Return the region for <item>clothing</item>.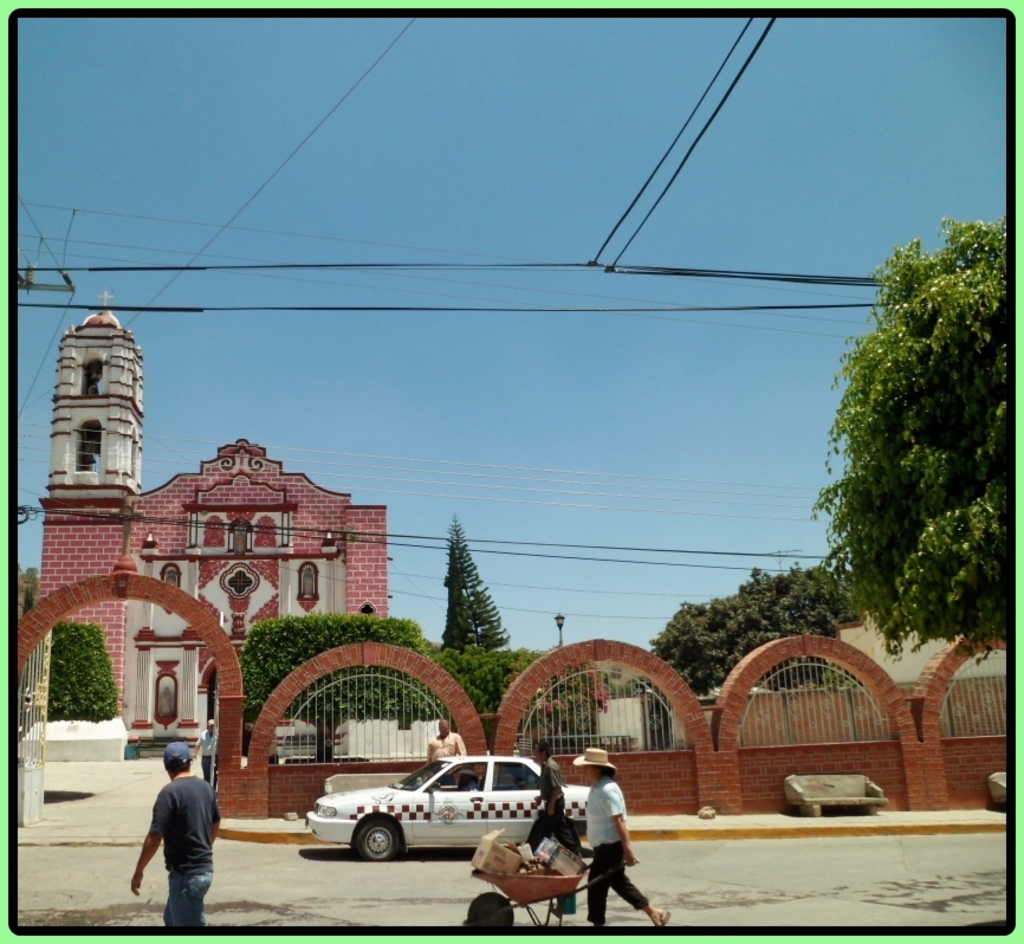
(582, 776, 648, 927).
